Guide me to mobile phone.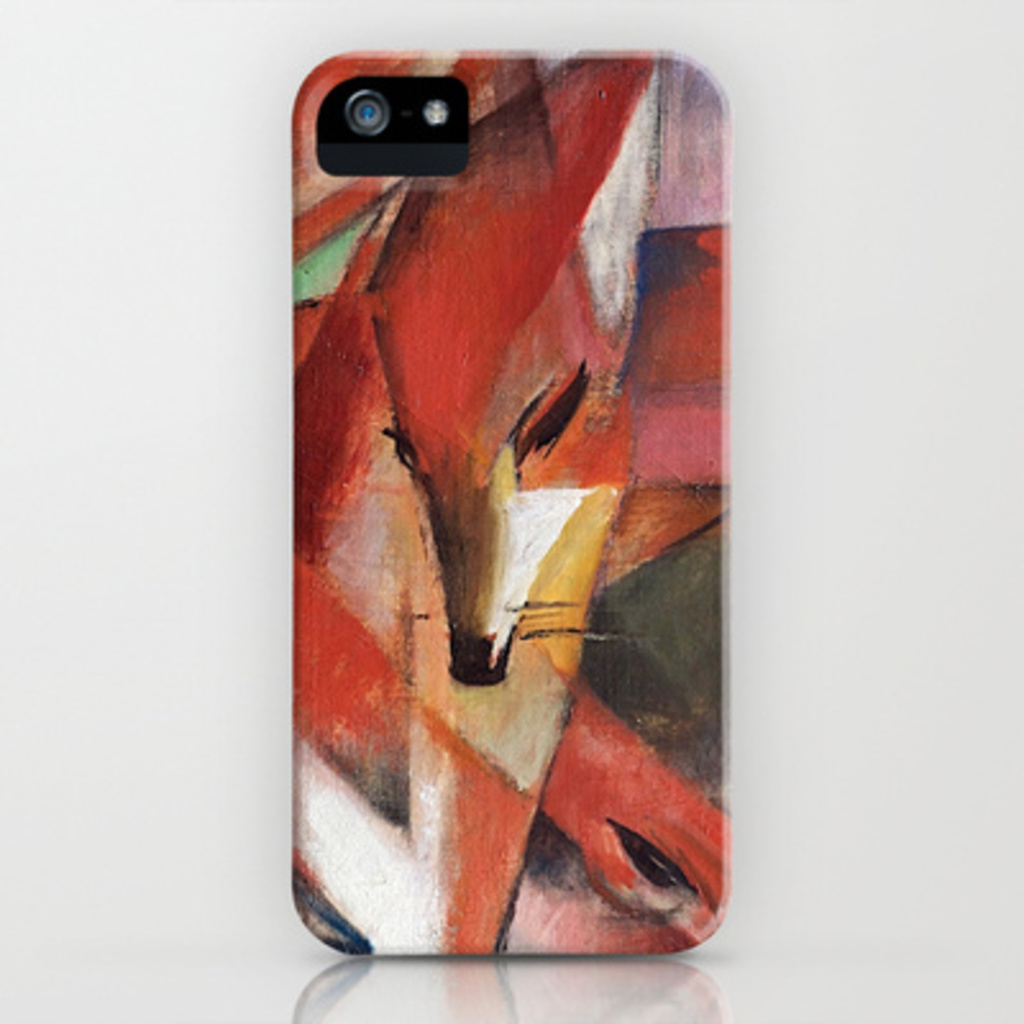
Guidance: <region>284, 44, 727, 950</region>.
